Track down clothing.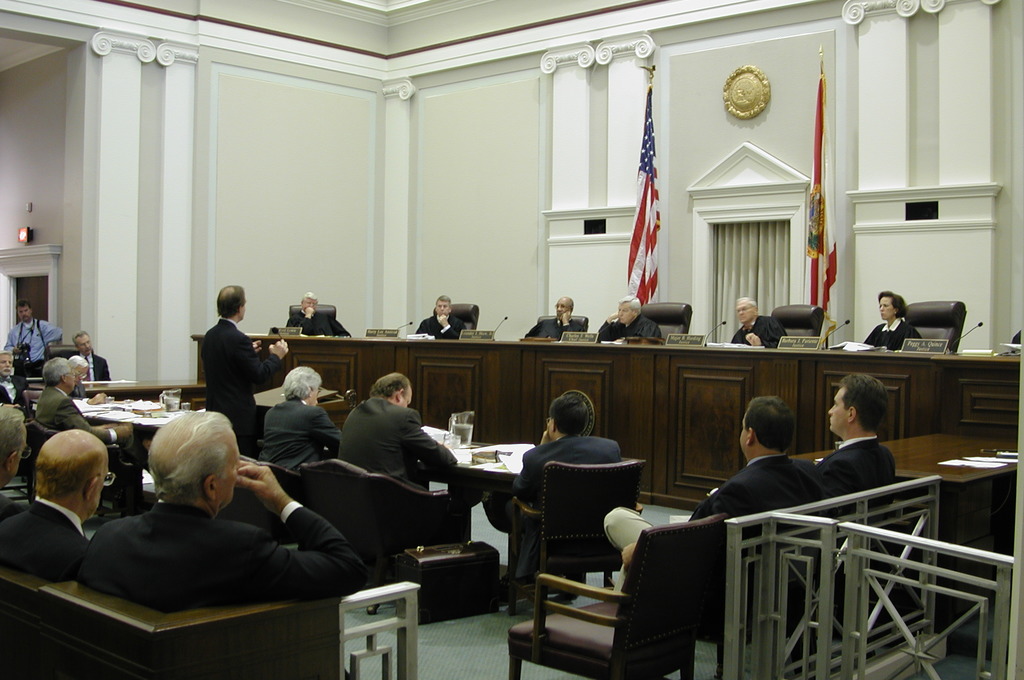
Tracked to 815, 438, 900, 523.
